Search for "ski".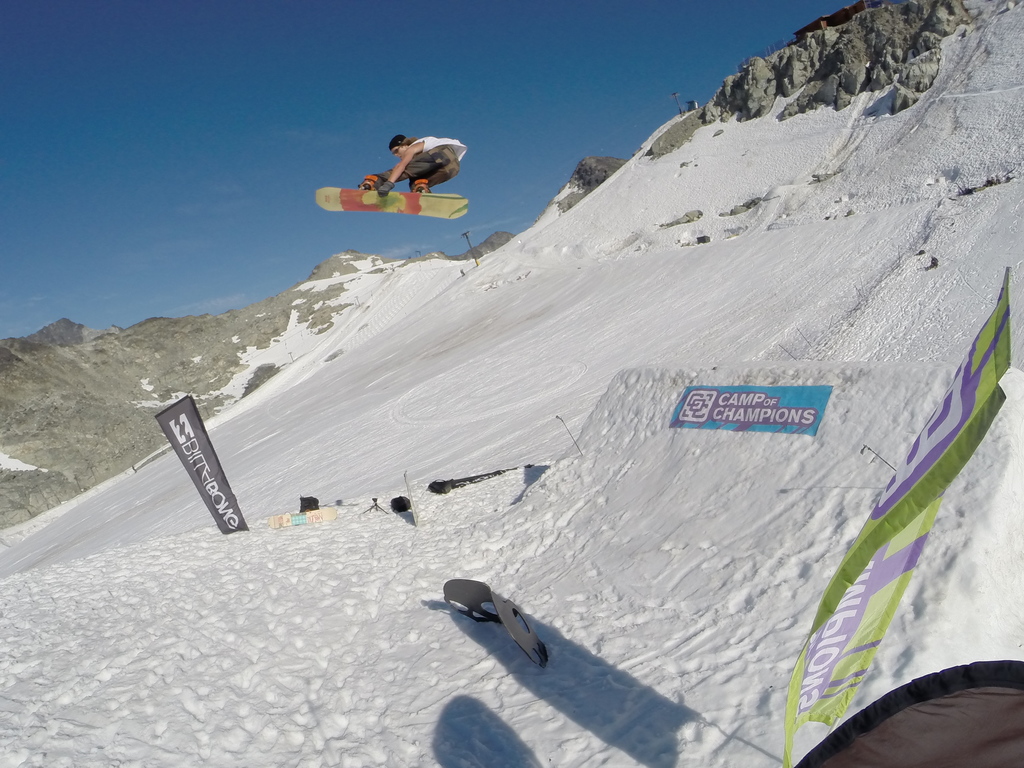
Found at {"x1": 403, "y1": 582, "x2": 653, "y2": 714}.
